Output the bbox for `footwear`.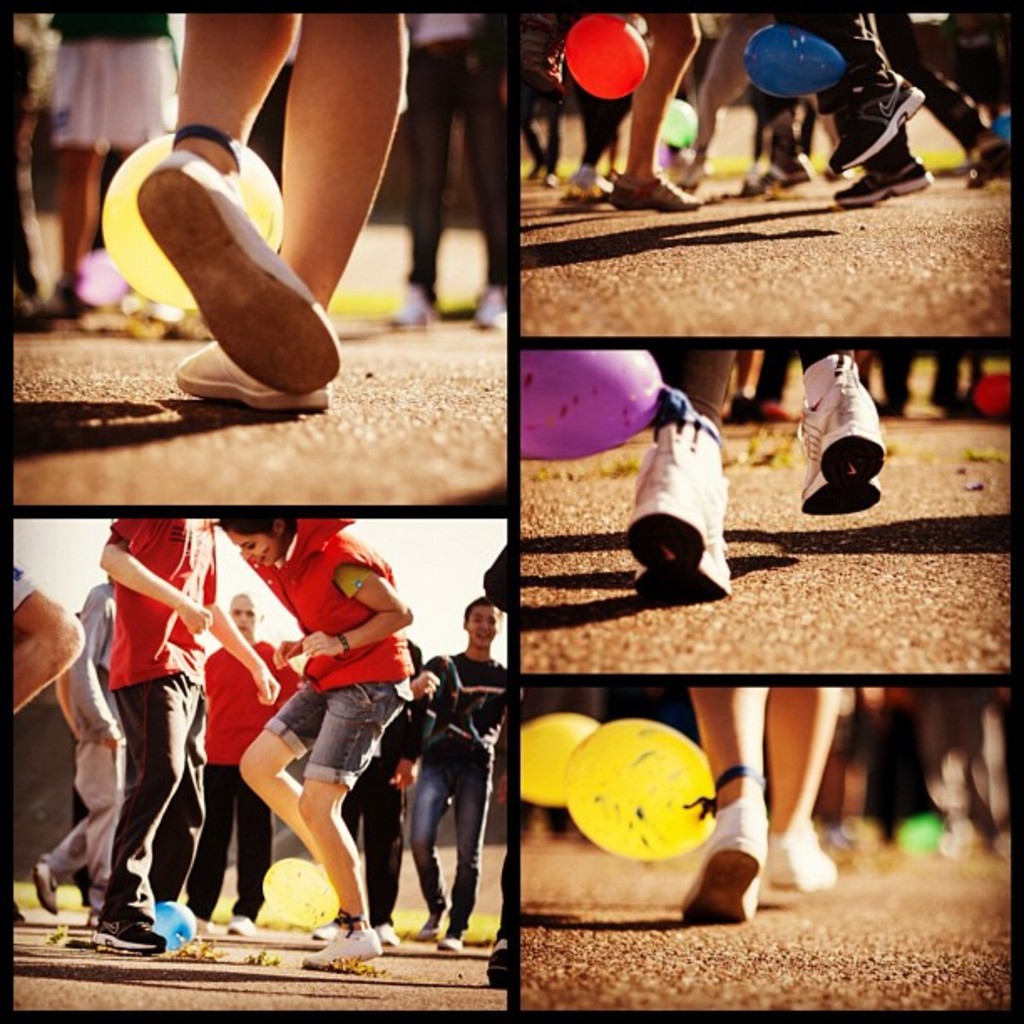
BBox(221, 910, 256, 929).
